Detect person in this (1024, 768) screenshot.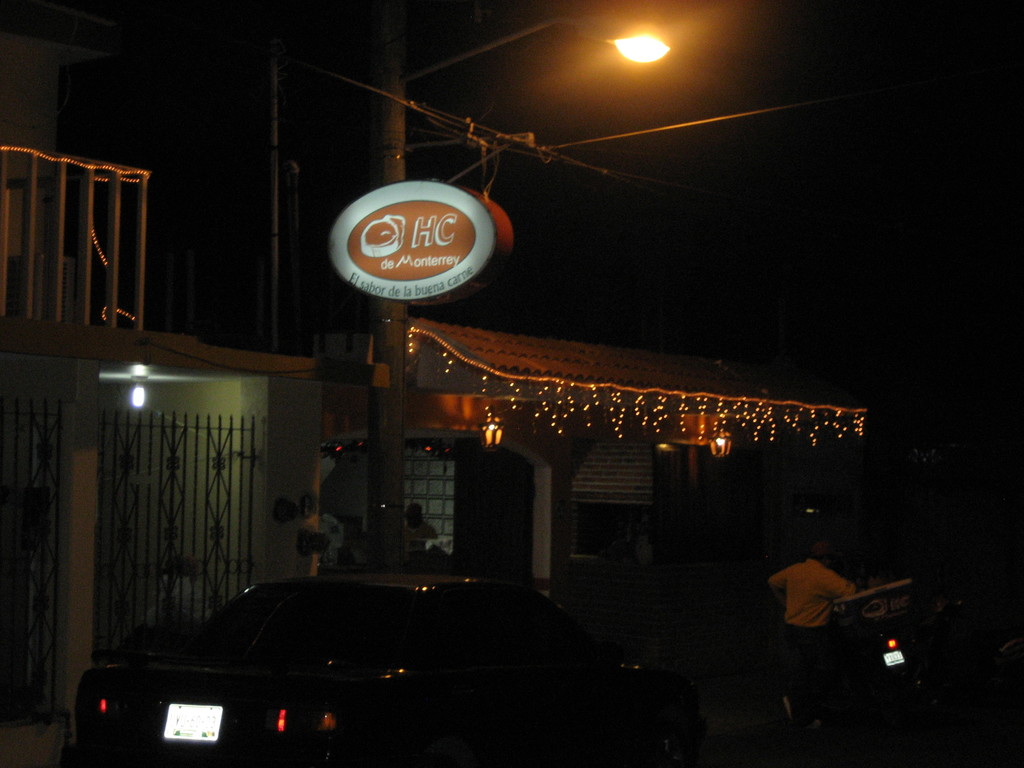
Detection: 778,543,876,666.
